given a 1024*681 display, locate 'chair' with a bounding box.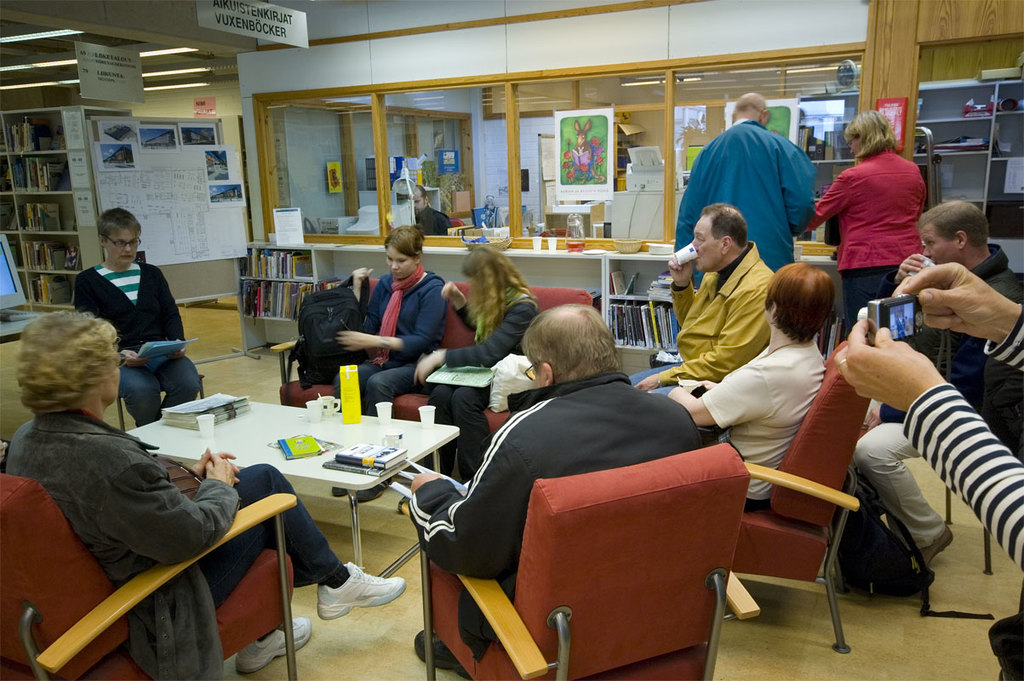
Located: 698, 340, 868, 661.
